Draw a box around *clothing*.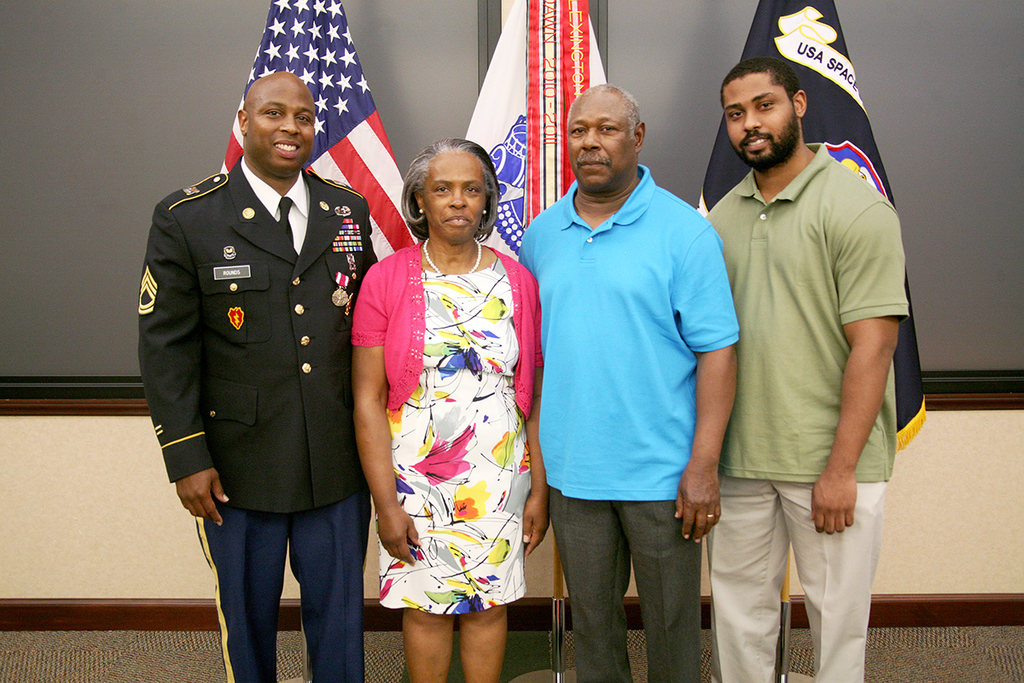
<bbox>349, 238, 544, 614</bbox>.
